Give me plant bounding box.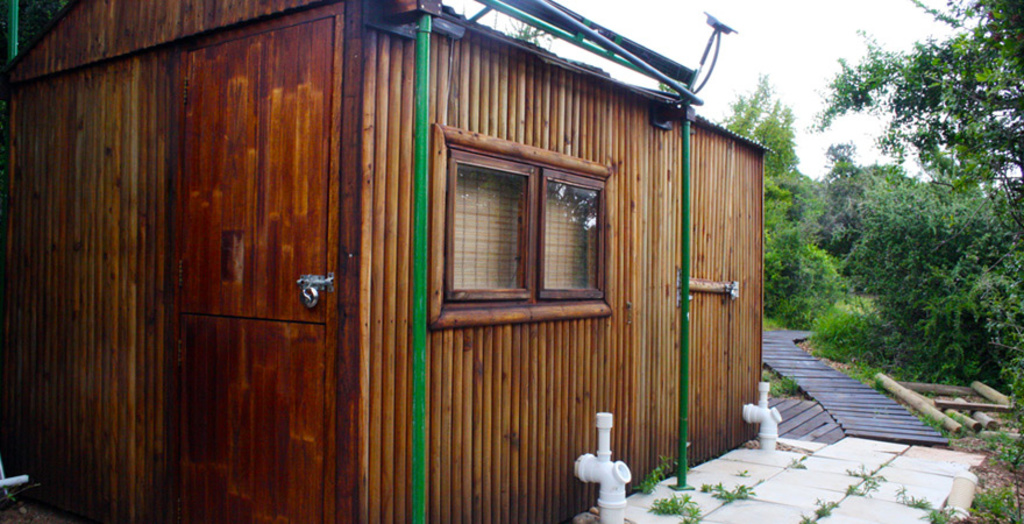
bbox=[790, 455, 805, 469].
